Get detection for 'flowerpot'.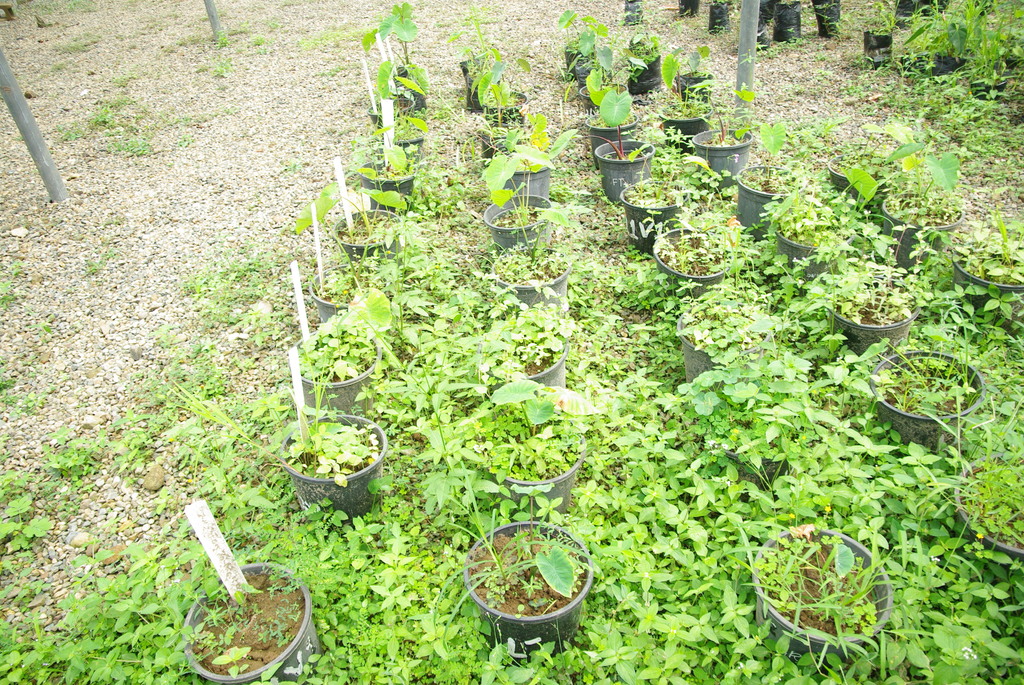
Detection: (left=483, top=88, right=529, bottom=124).
